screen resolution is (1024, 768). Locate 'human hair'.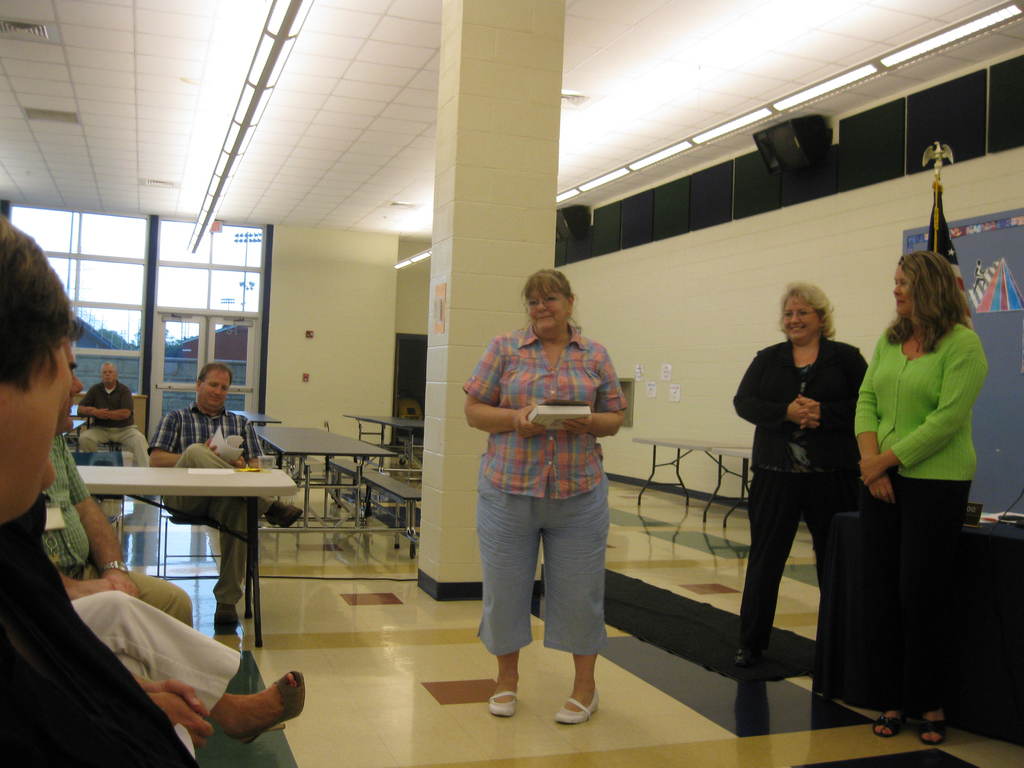
left=772, top=279, right=846, bottom=342.
